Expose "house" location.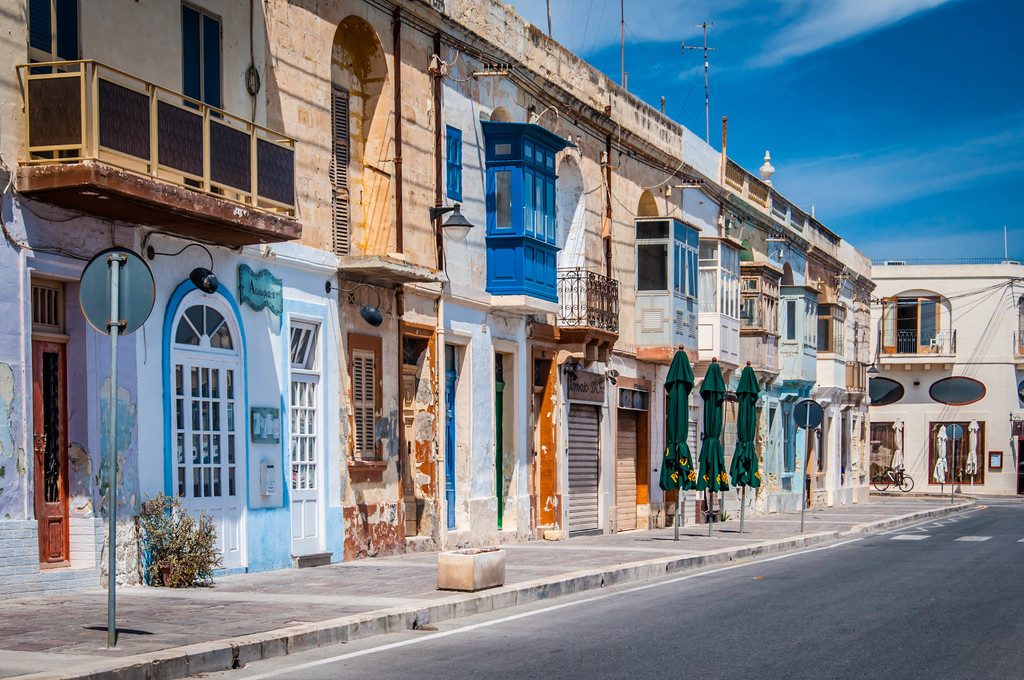
Exposed at x1=769 y1=189 x2=822 y2=517.
